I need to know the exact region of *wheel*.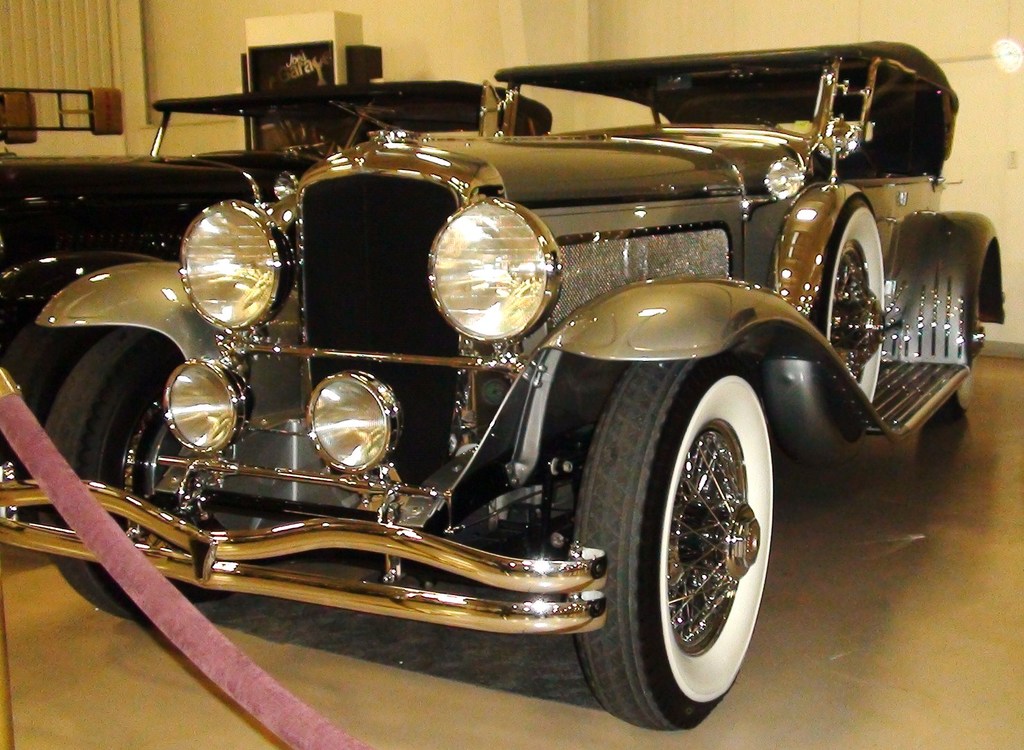
Region: <bbox>929, 283, 987, 423</bbox>.
